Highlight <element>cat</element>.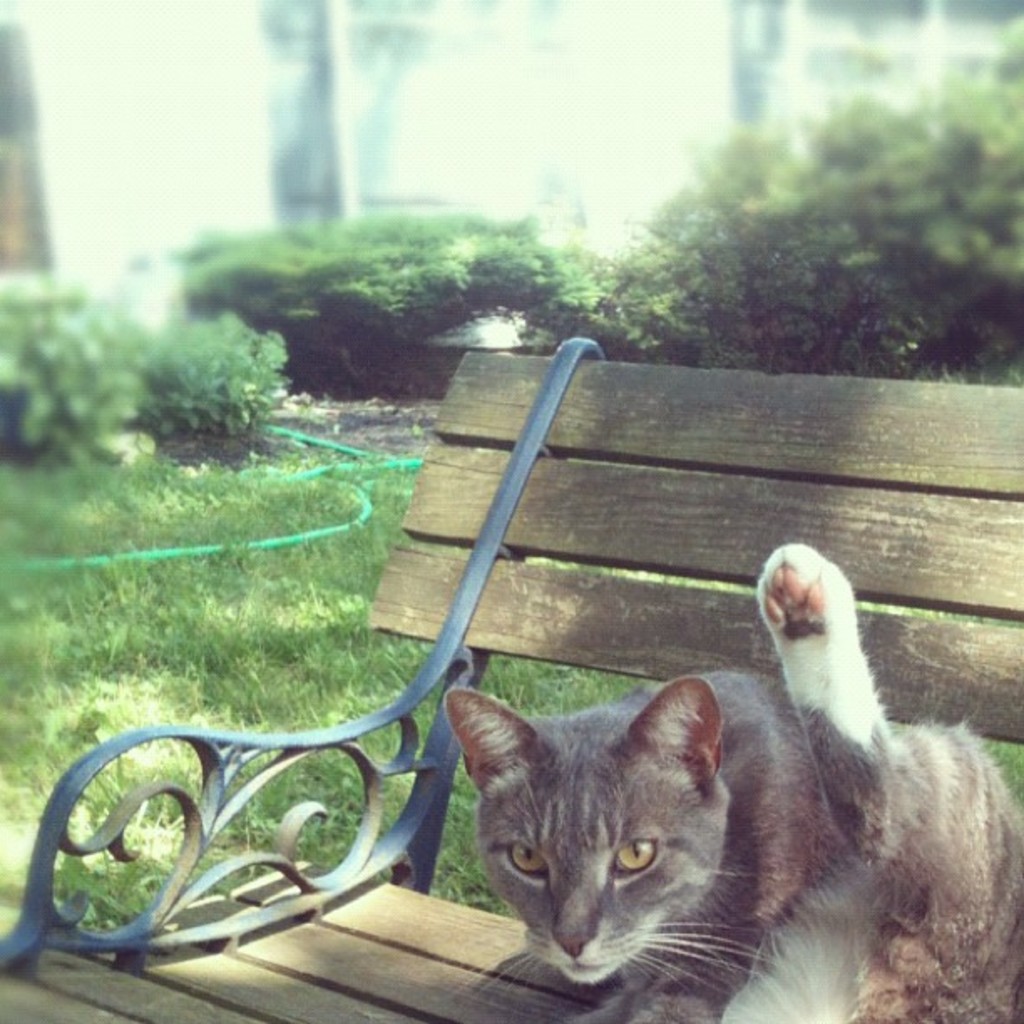
Highlighted region: crop(440, 527, 1022, 1022).
